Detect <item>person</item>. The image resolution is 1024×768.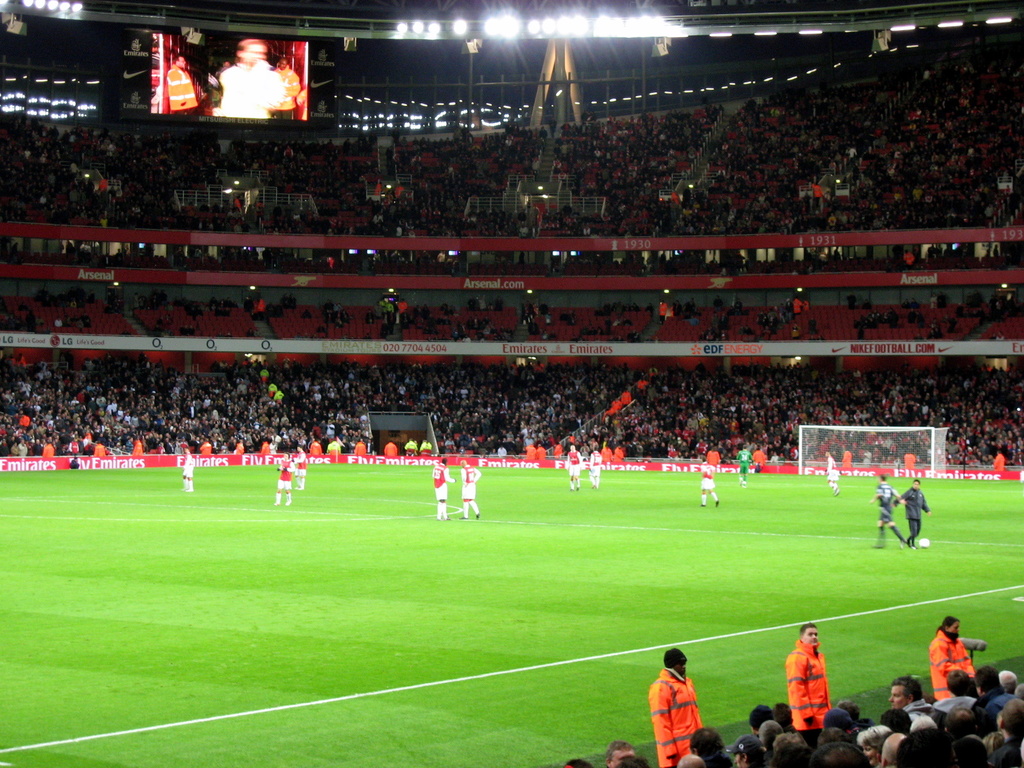
[left=891, top=478, right=931, bottom=550].
